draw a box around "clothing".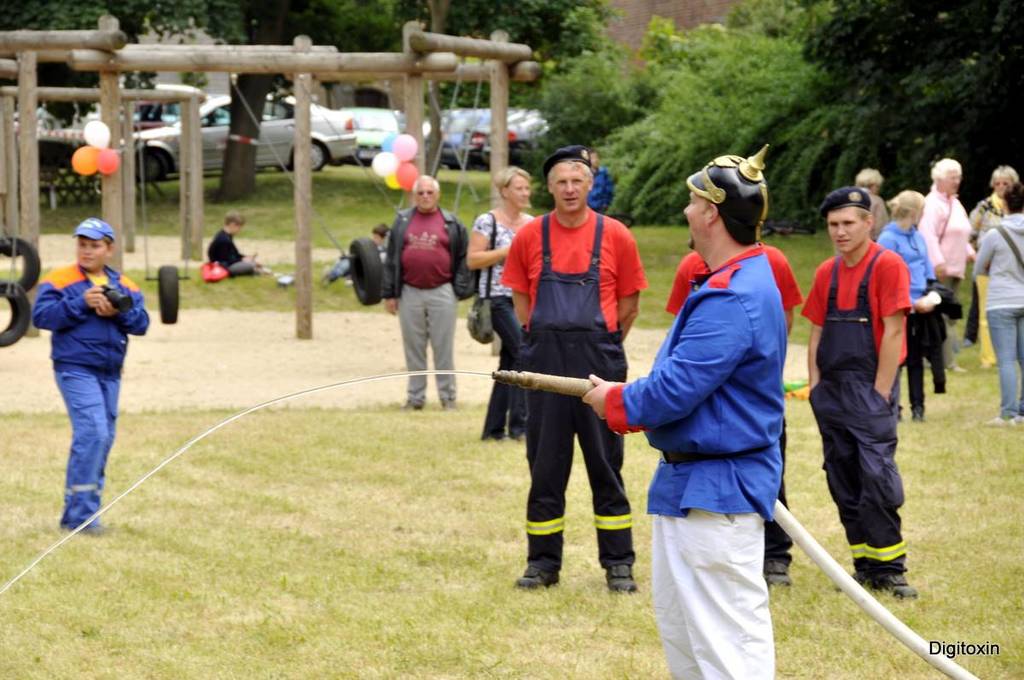
382:199:473:397.
